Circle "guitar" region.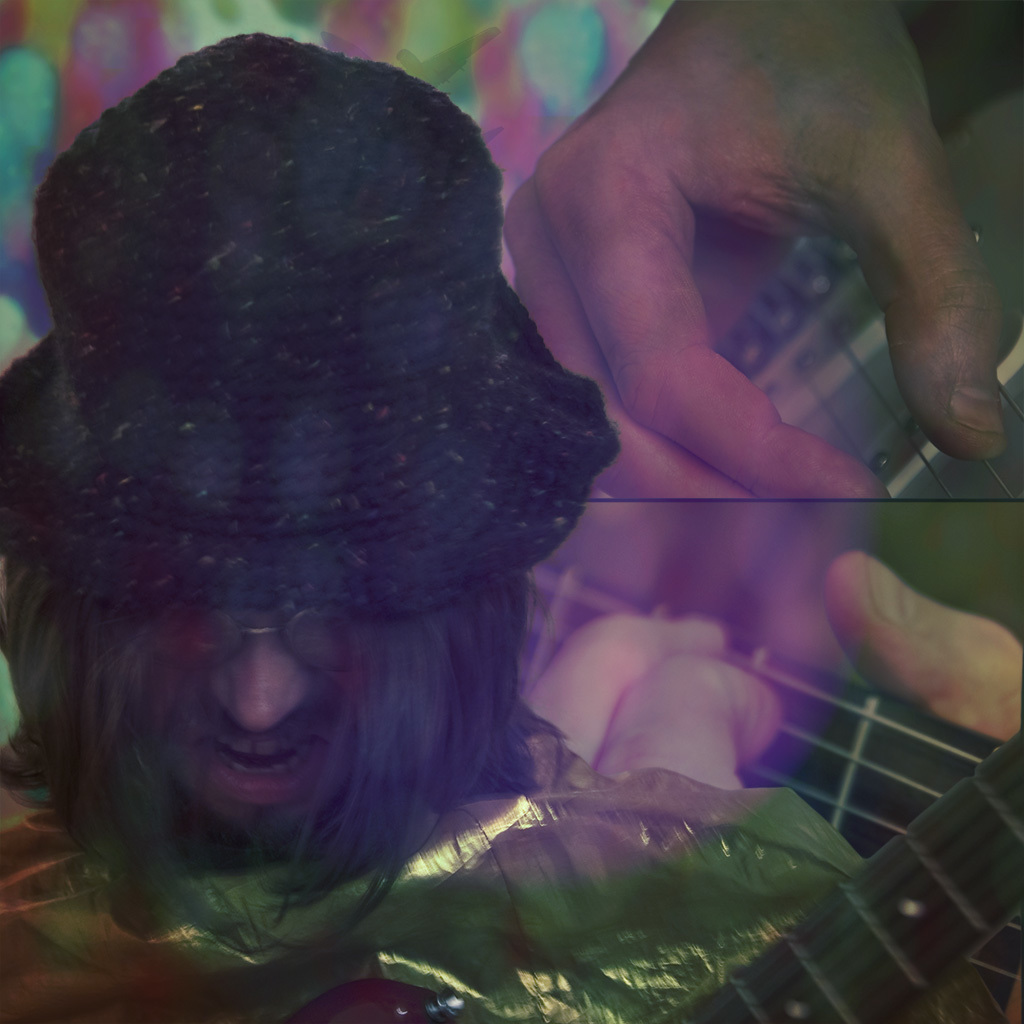
Region: (left=610, top=719, right=1023, bottom=1023).
